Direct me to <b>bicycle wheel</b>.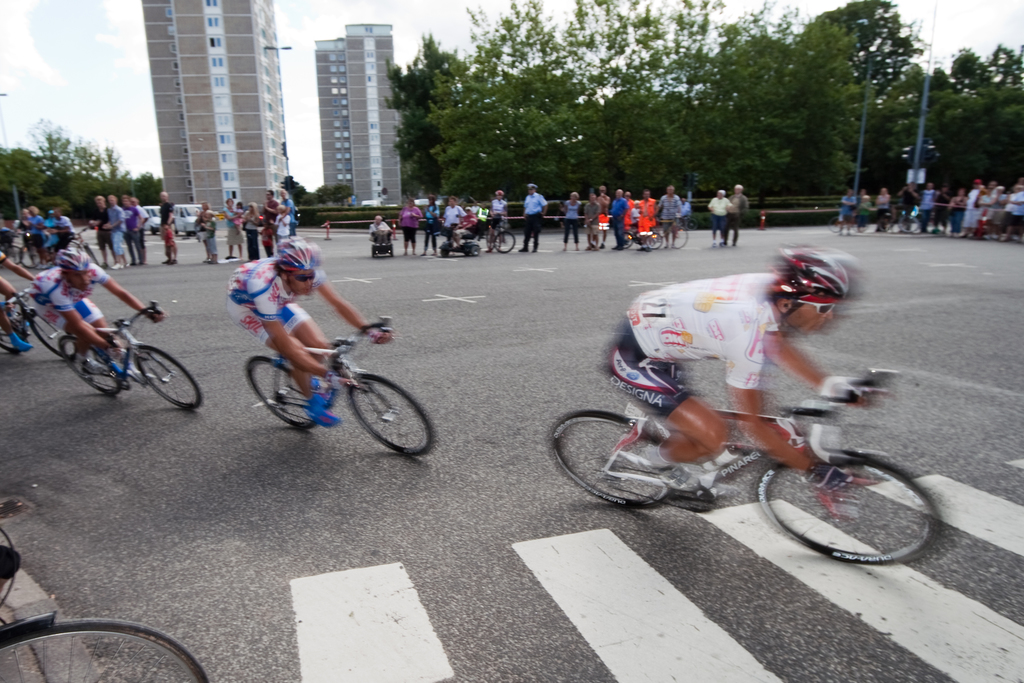
Direction: [552, 409, 672, 511].
